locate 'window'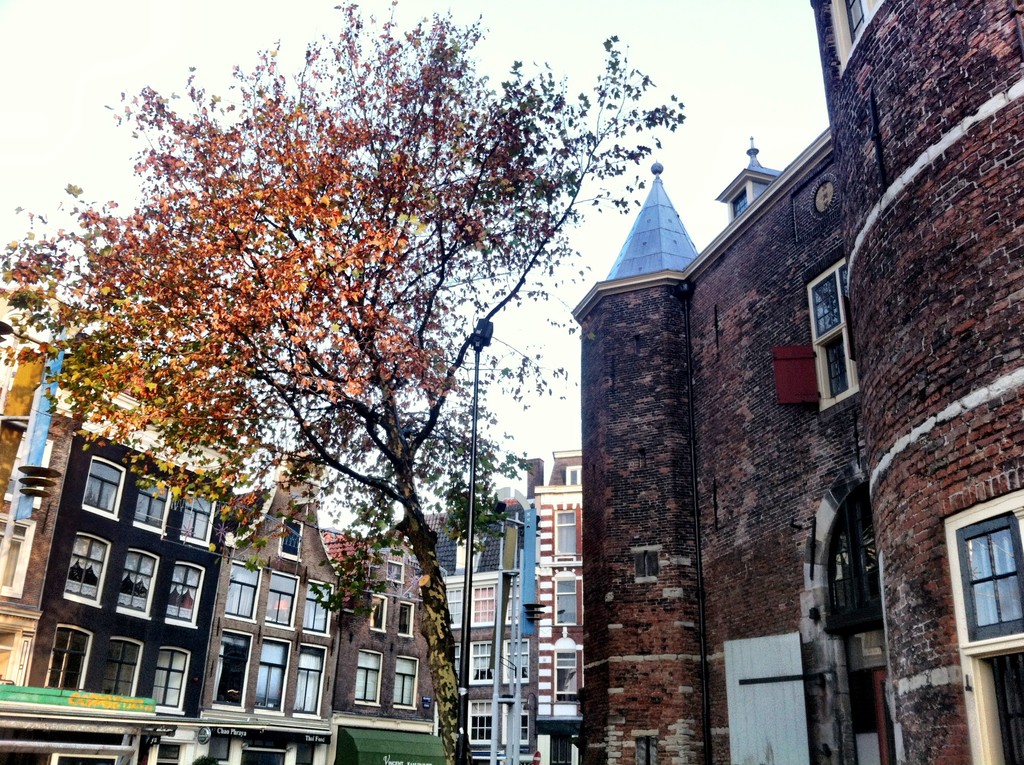
rect(155, 560, 204, 626)
